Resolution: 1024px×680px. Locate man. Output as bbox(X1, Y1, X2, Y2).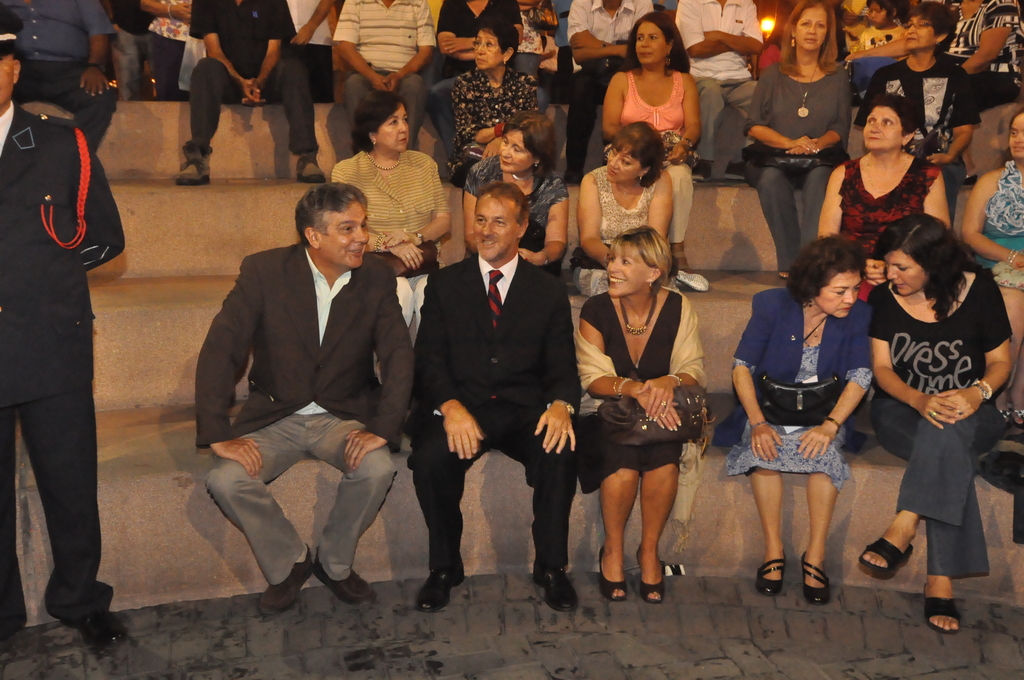
bbox(184, 162, 420, 614).
